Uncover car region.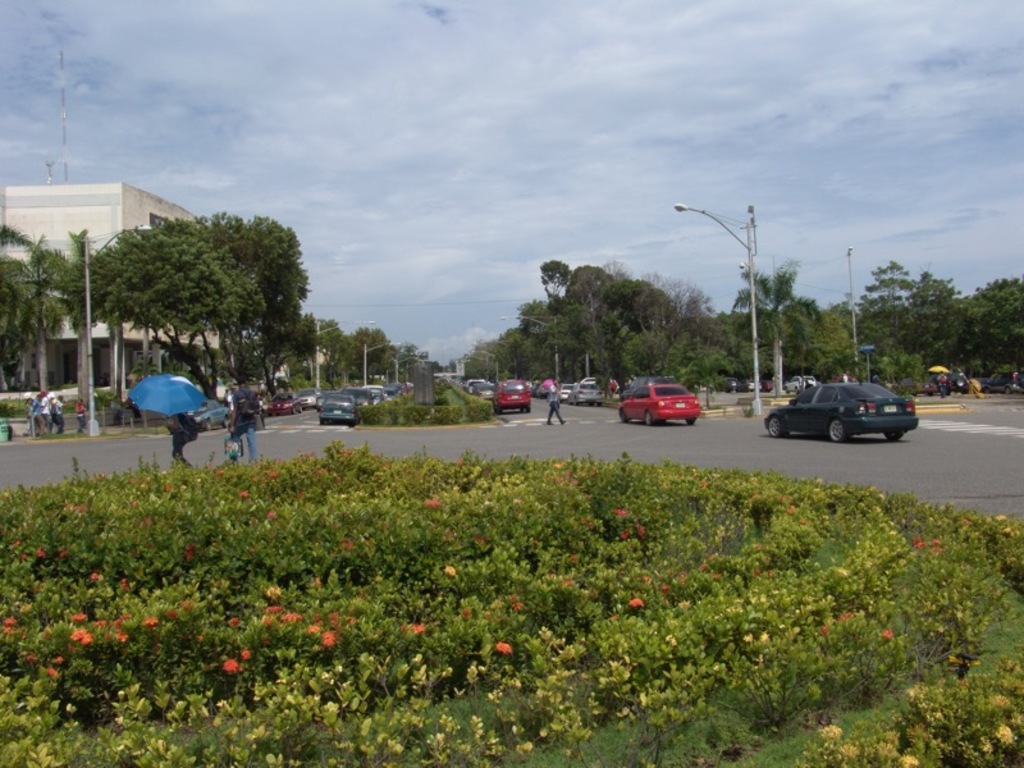
Uncovered: <box>389,388,394,401</box>.
